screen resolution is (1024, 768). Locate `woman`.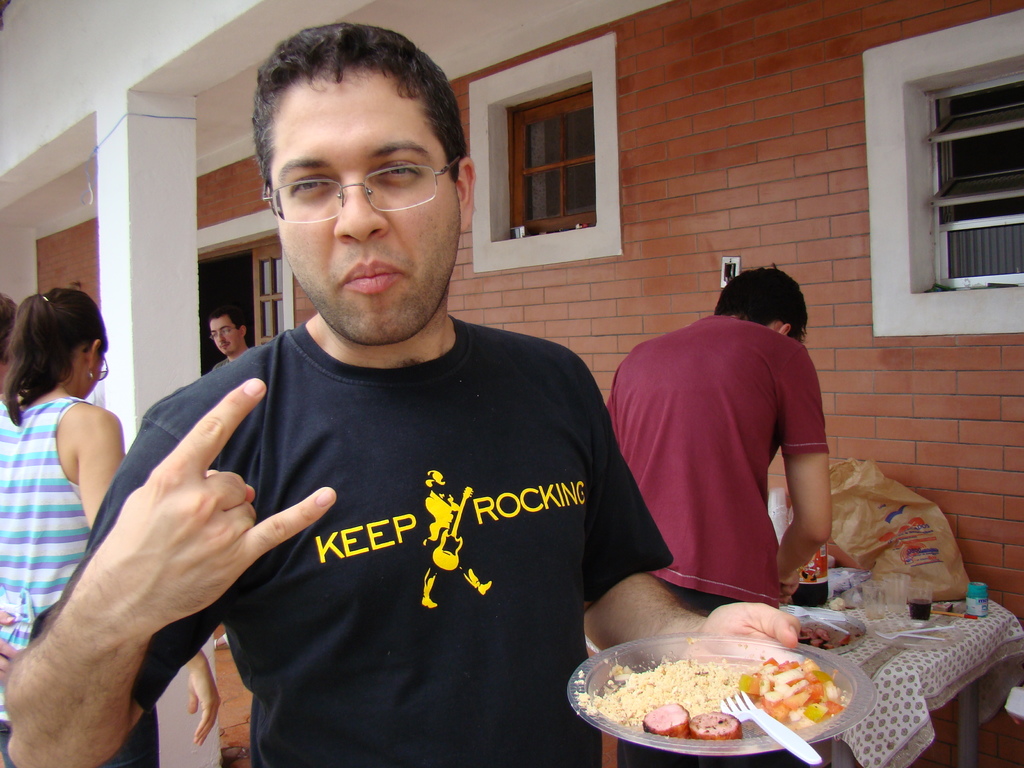
x1=0 y1=287 x2=223 y2=767.
